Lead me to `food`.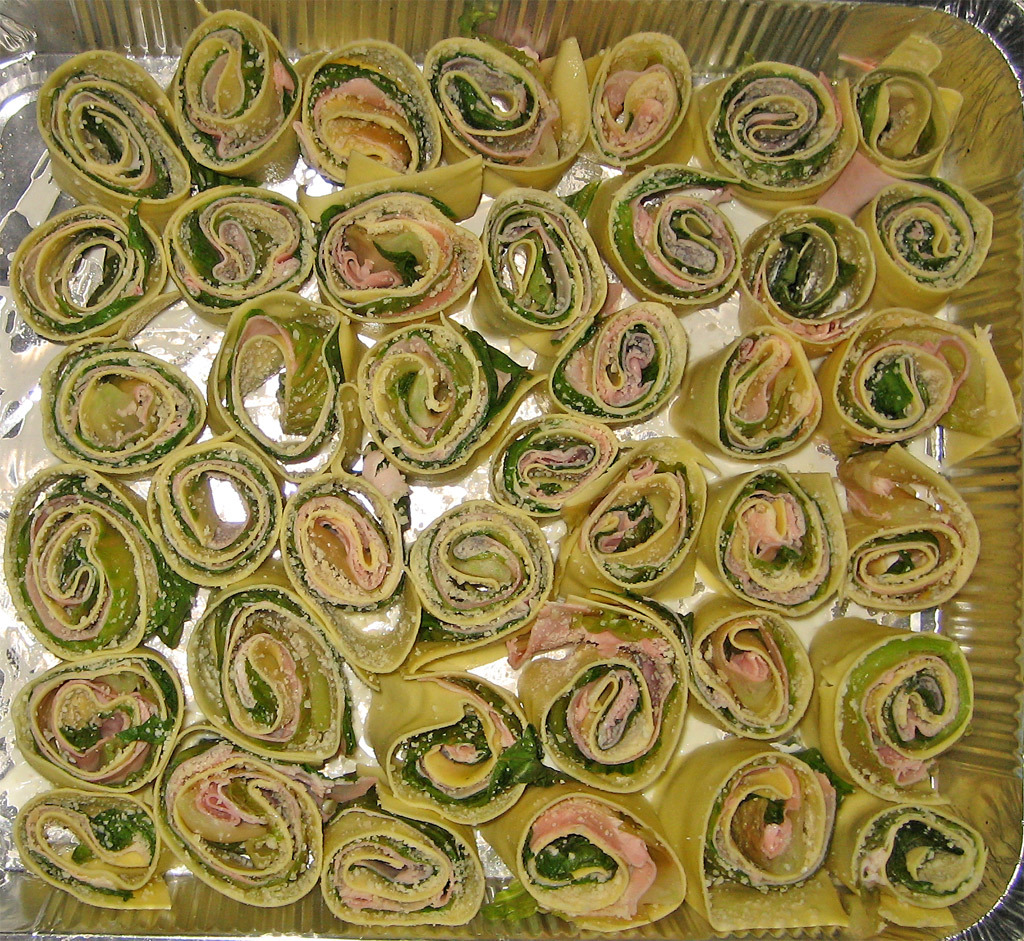
Lead to crop(504, 596, 689, 799).
